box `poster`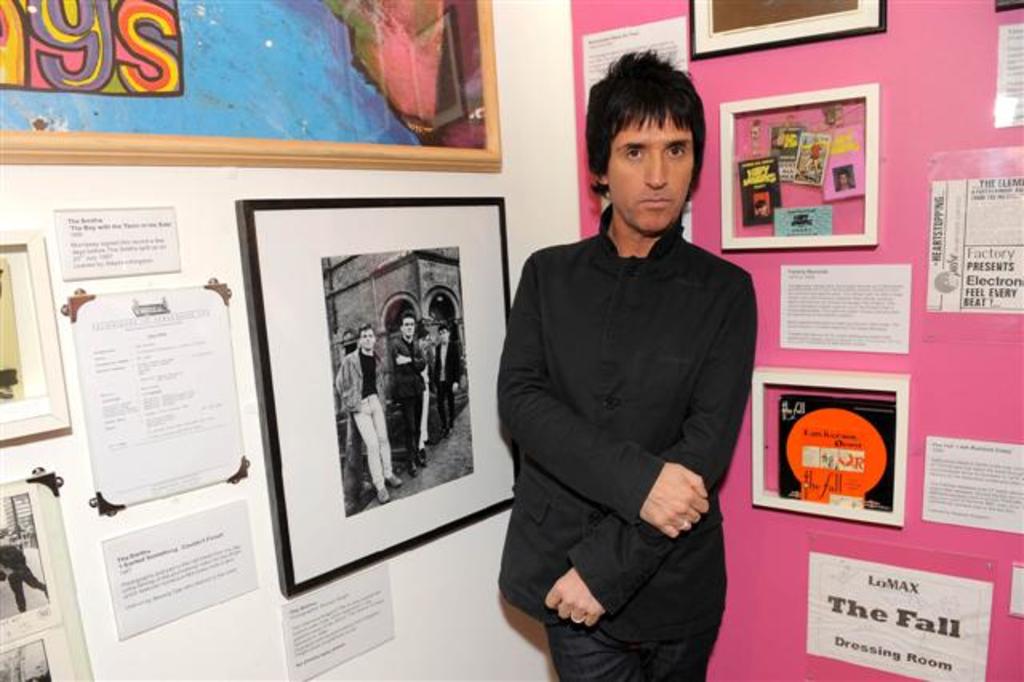
bbox=[70, 282, 248, 519]
